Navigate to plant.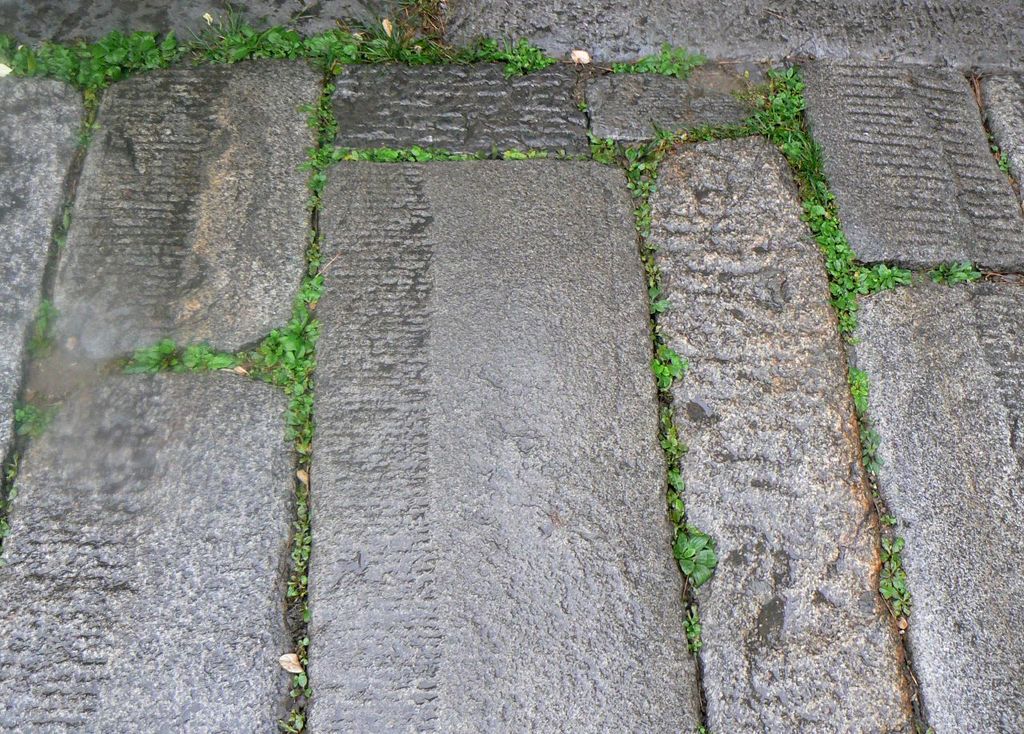
Navigation target: x1=303 y1=198 x2=326 y2=213.
